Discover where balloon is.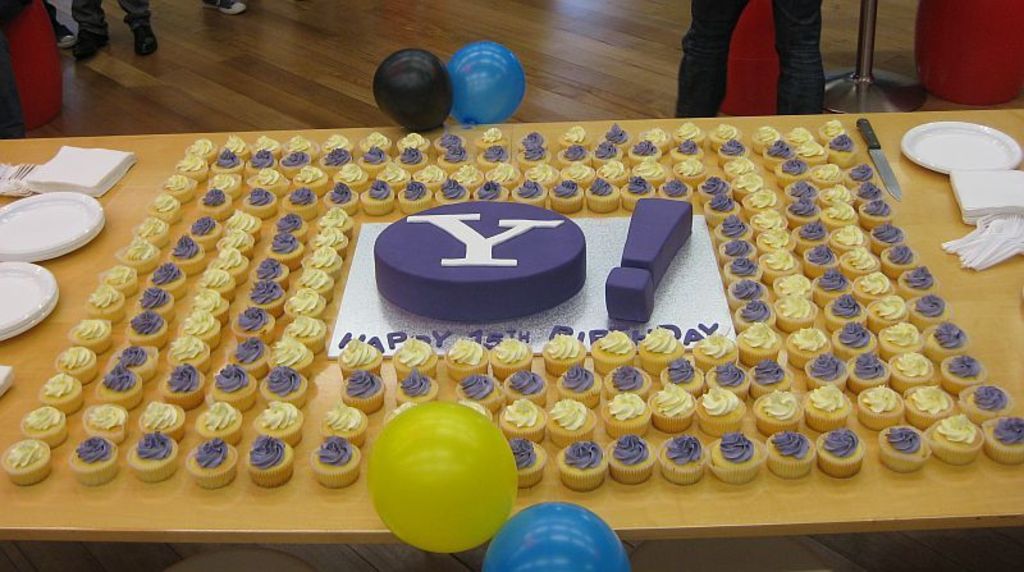
Discovered at [left=481, top=498, right=627, bottom=571].
